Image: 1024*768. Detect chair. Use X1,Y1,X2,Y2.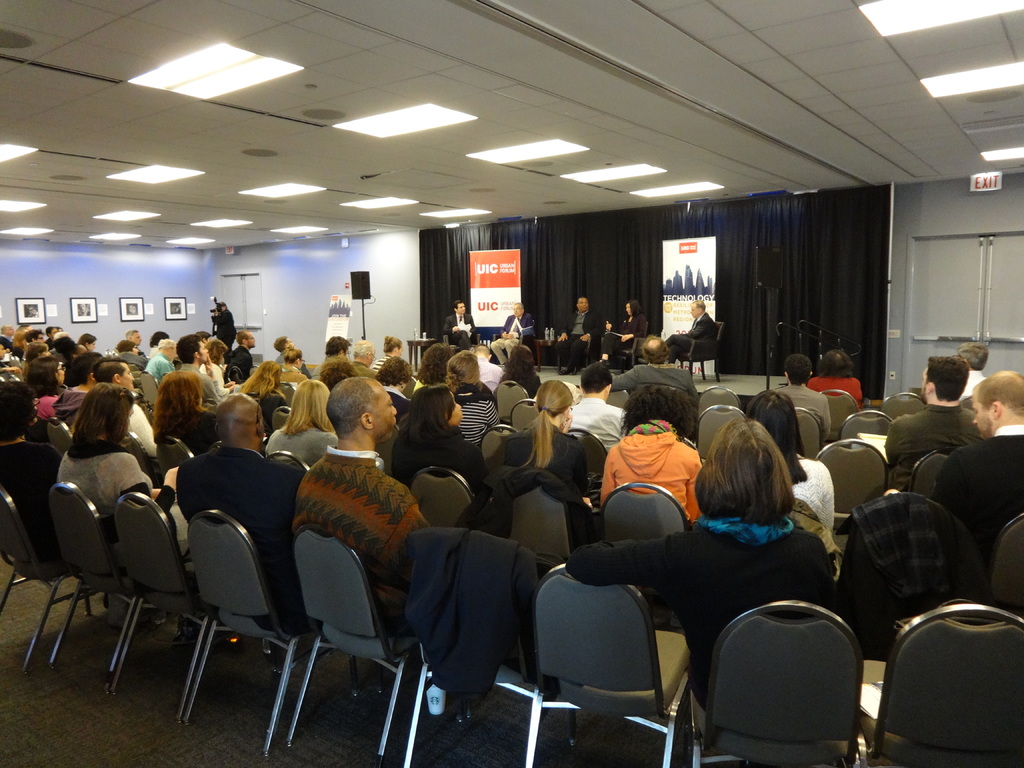
912,451,956,509.
